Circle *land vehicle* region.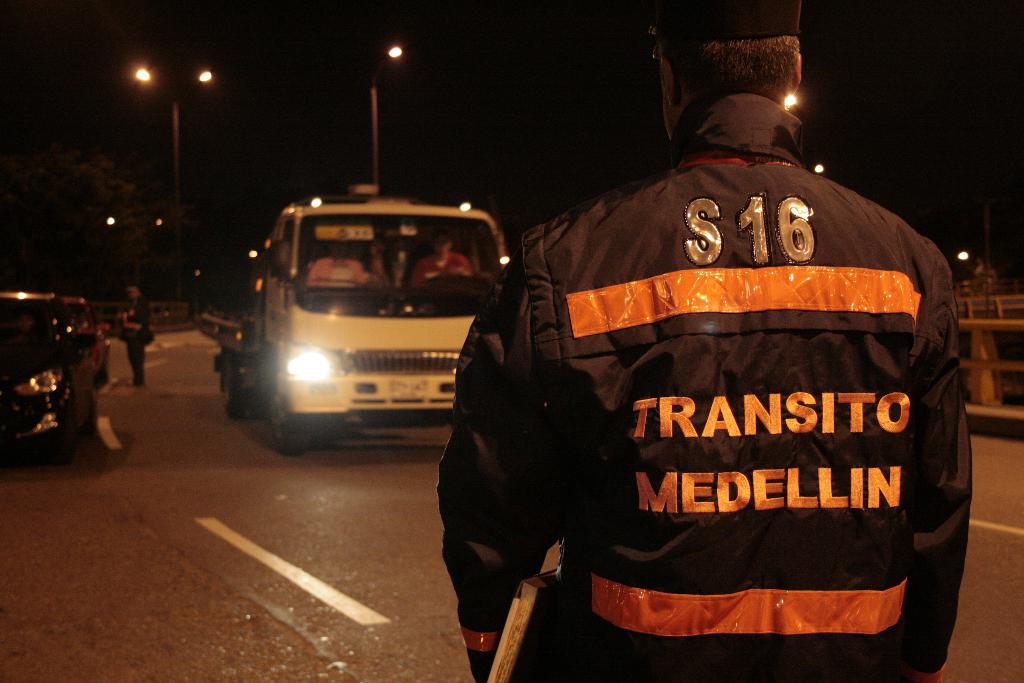
Region: region(224, 188, 532, 461).
